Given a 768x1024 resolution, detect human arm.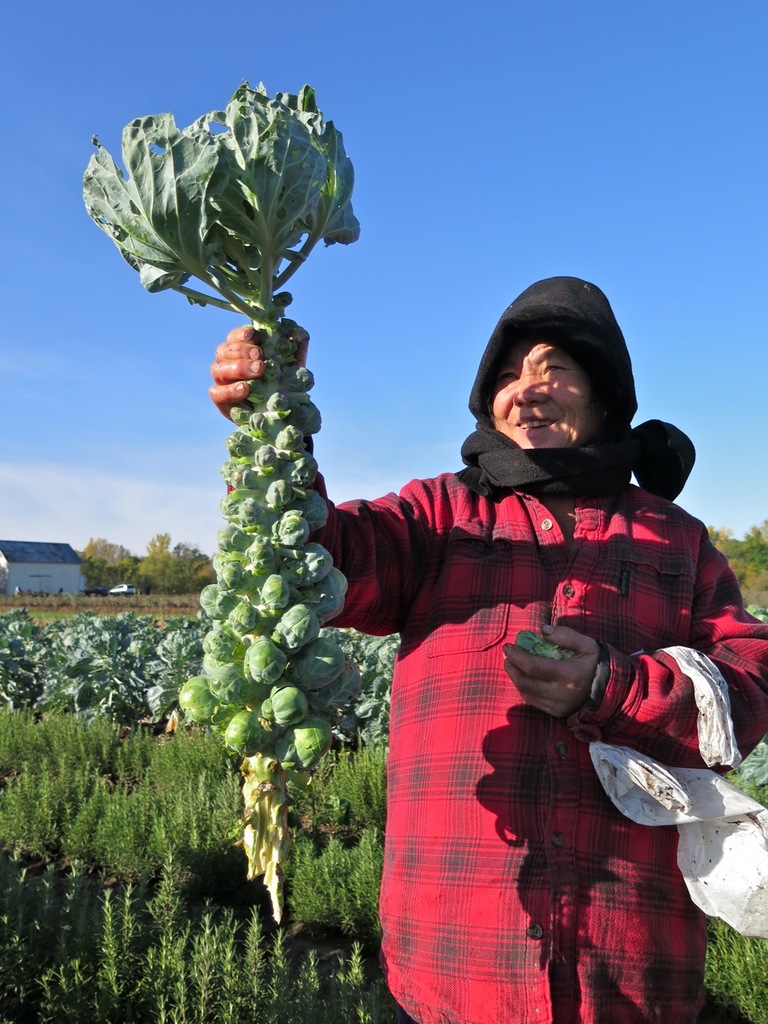
left=203, top=316, right=426, bottom=634.
